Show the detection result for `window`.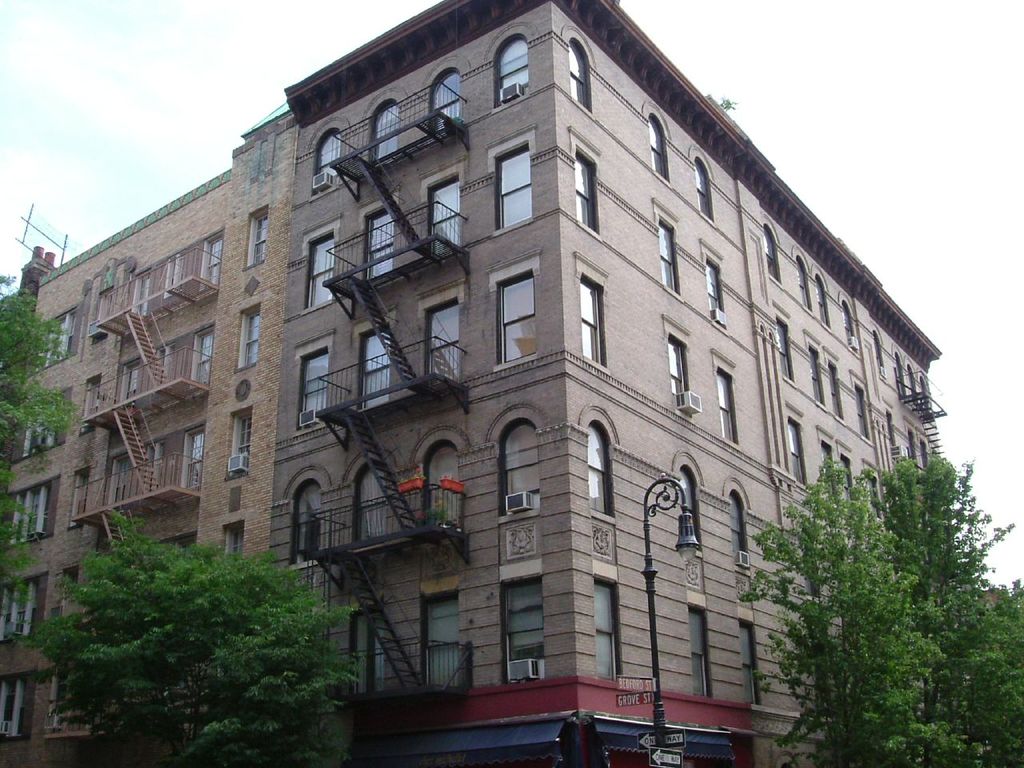
detection(80, 384, 102, 430).
